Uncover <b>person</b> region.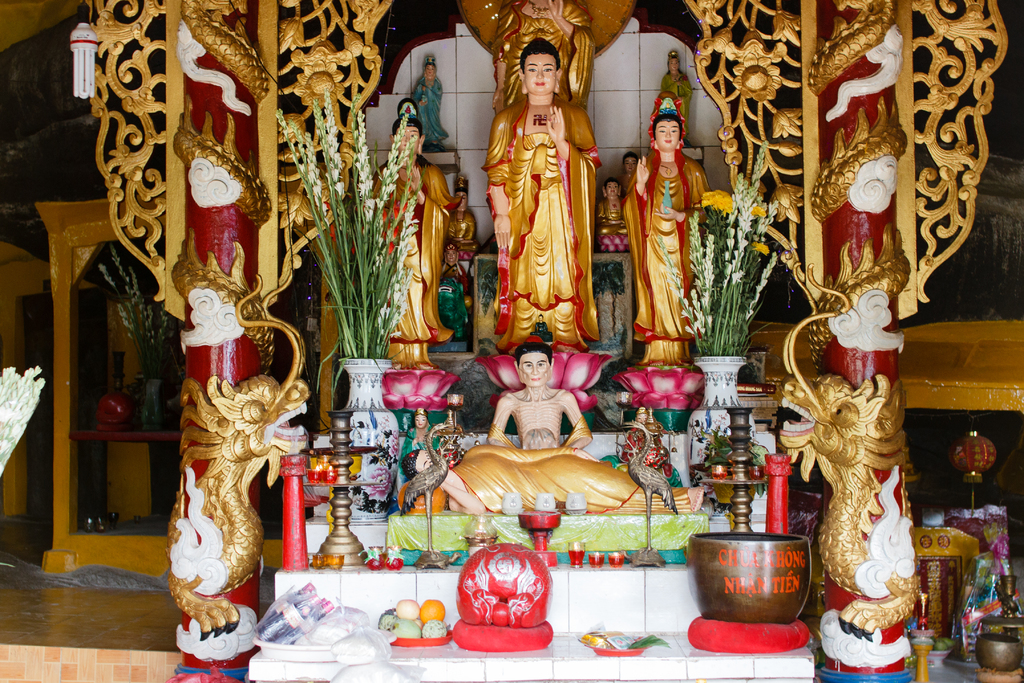
Uncovered: crop(619, 149, 640, 185).
